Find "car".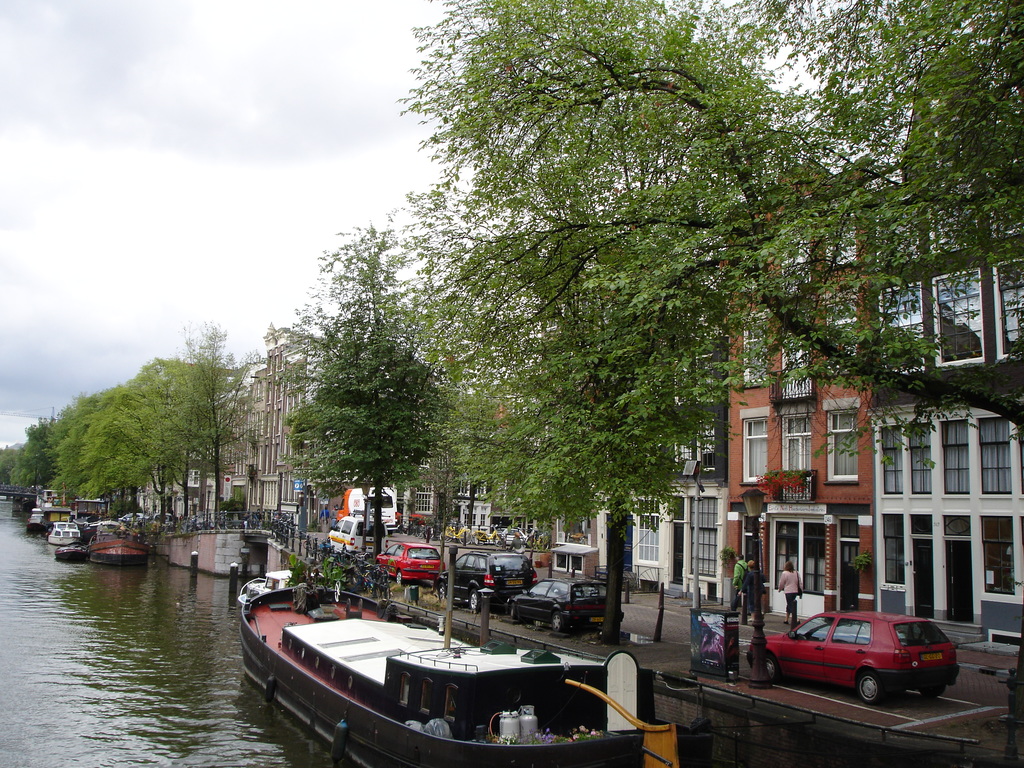
left=436, top=554, right=538, bottom=614.
